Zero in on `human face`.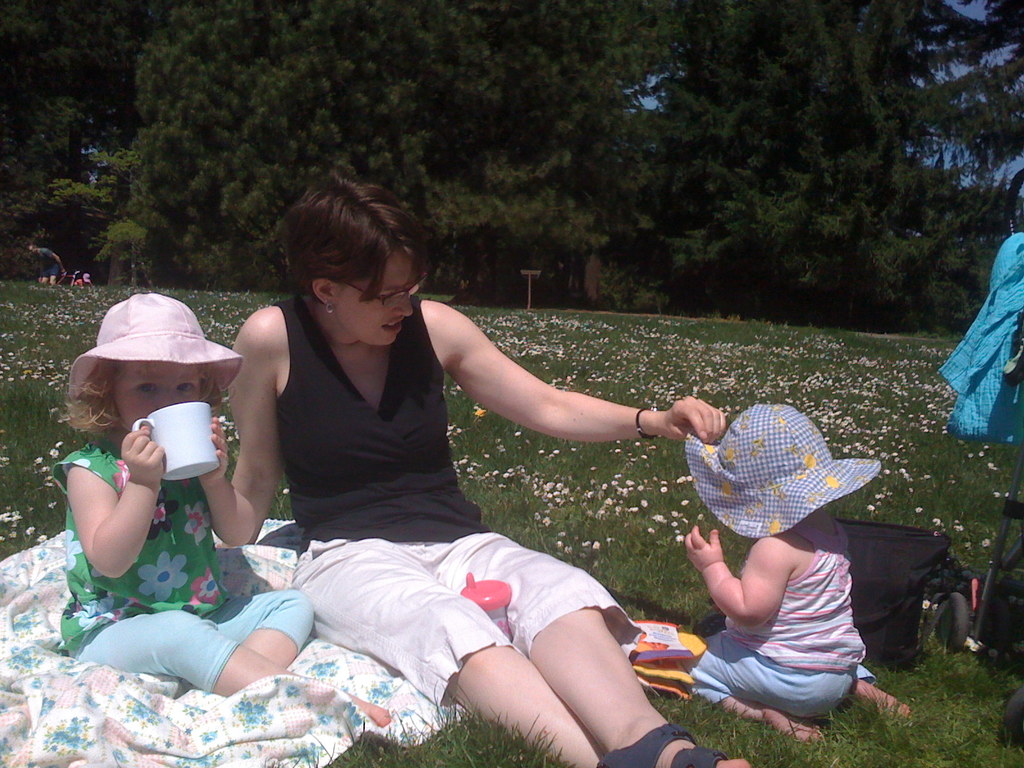
Zeroed in: <bbox>330, 246, 419, 344</bbox>.
